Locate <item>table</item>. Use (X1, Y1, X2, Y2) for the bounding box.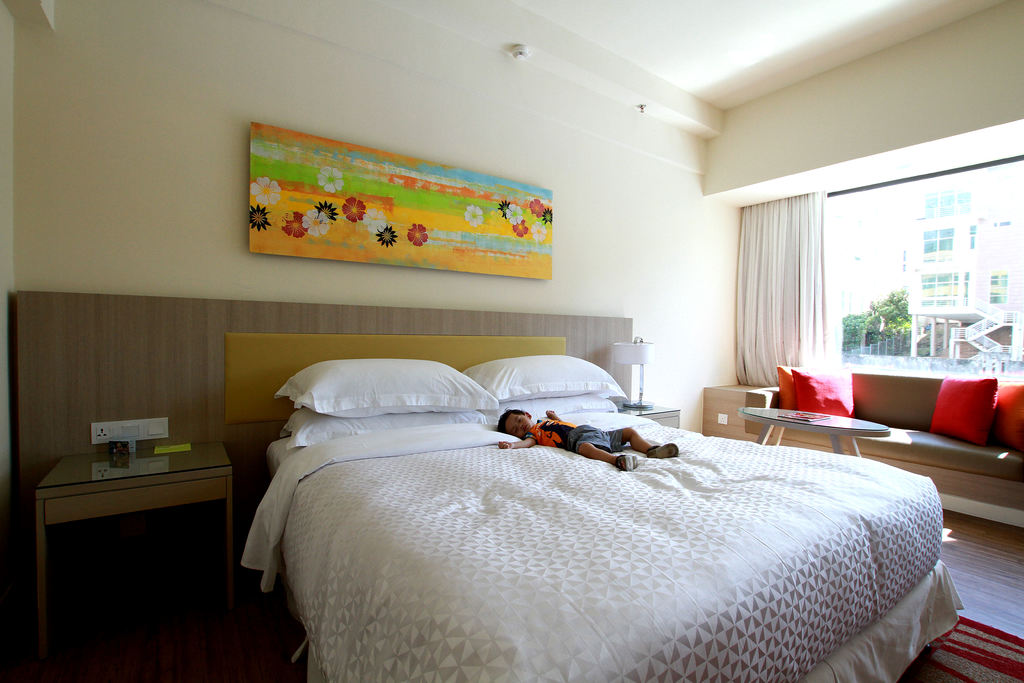
(740, 404, 886, 461).
